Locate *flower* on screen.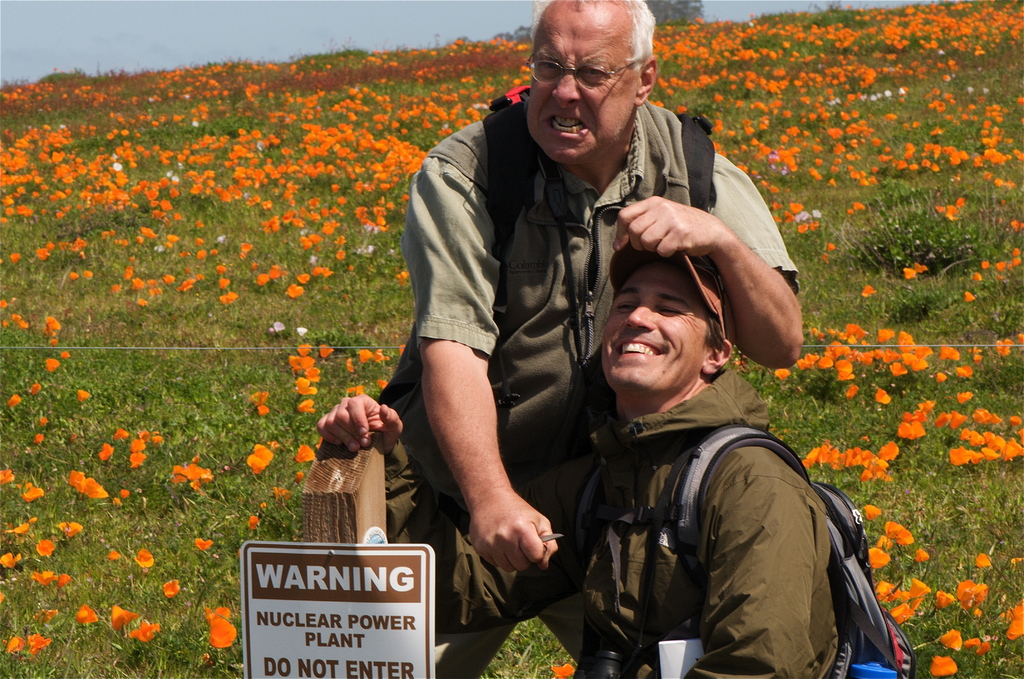
On screen at <bbox>160, 577, 182, 603</bbox>.
